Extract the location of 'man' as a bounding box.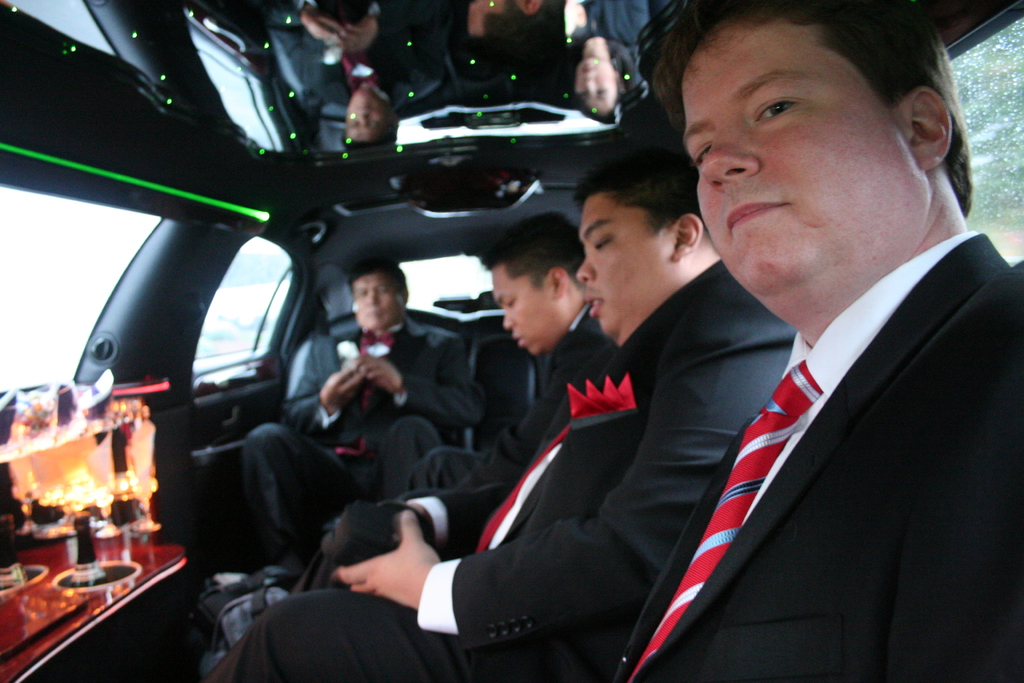
box=[609, 0, 1023, 682].
